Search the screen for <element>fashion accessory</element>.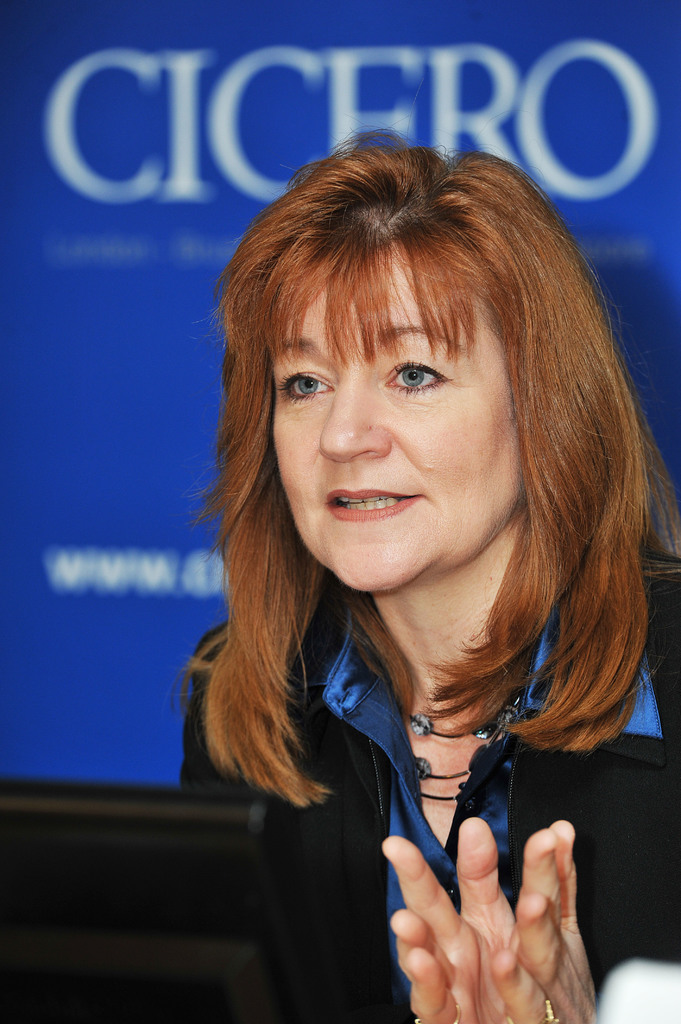
Found at box=[507, 1000, 563, 1023].
